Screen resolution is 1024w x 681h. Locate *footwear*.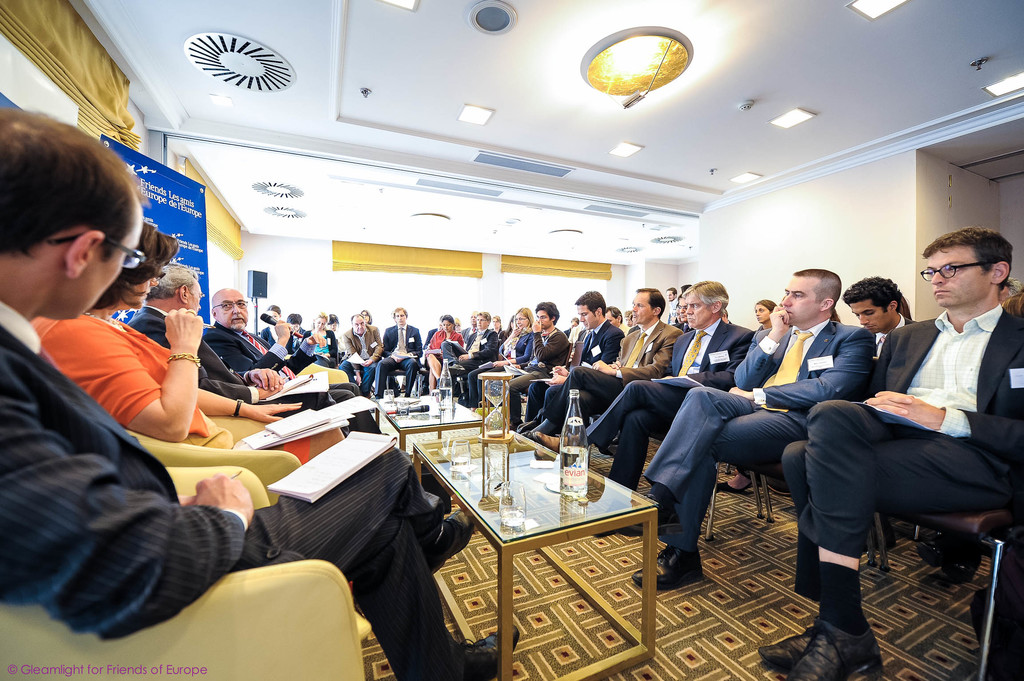
{"x1": 530, "y1": 428, "x2": 588, "y2": 467}.
